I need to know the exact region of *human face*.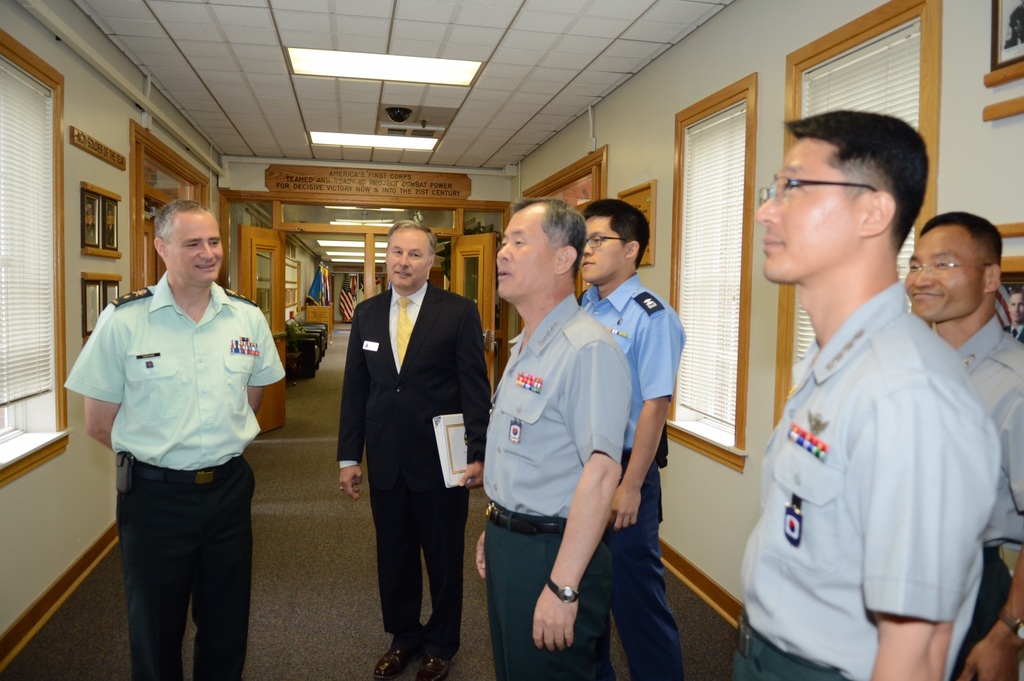
Region: <box>388,233,428,291</box>.
